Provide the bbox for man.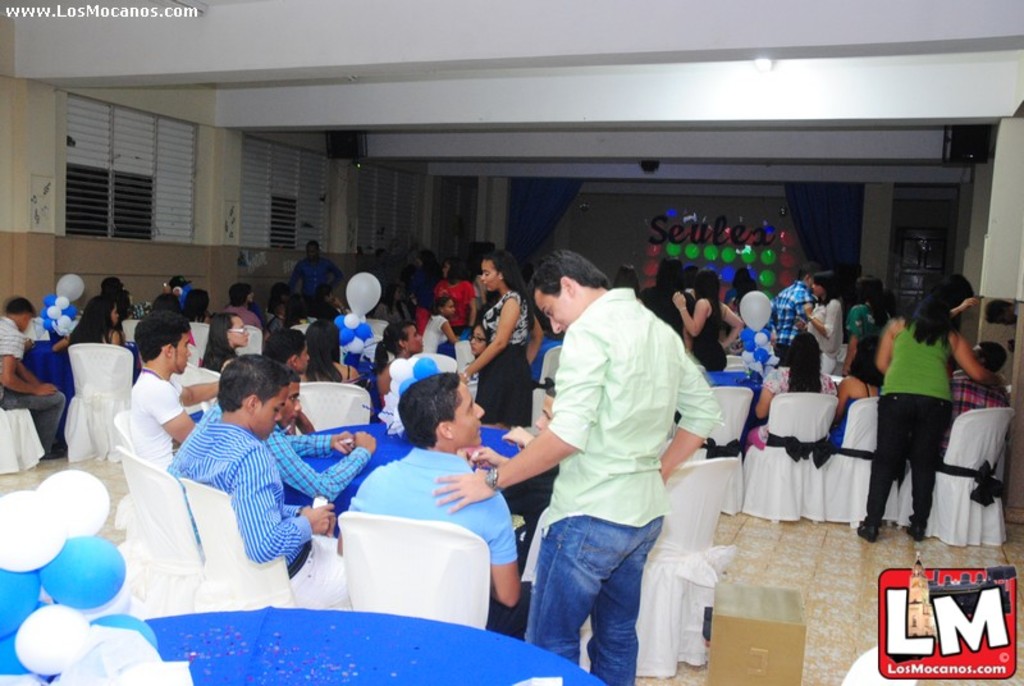
(left=440, top=256, right=705, bottom=672).
